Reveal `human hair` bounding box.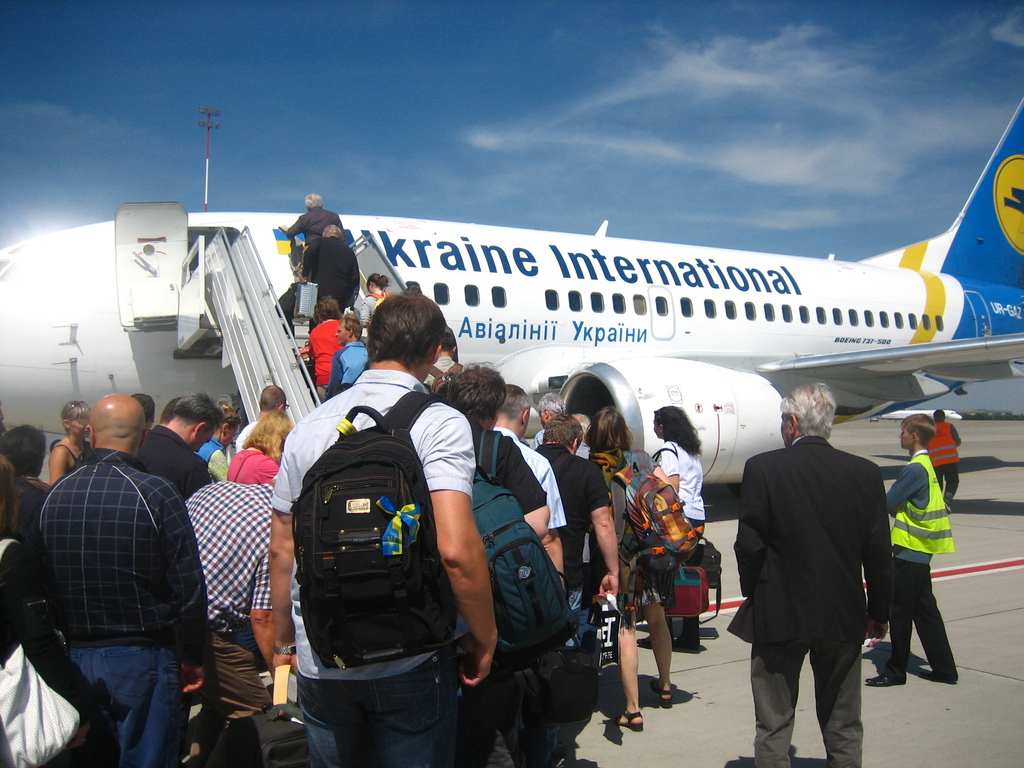
Revealed: select_region(154, 399, 177, 421).
